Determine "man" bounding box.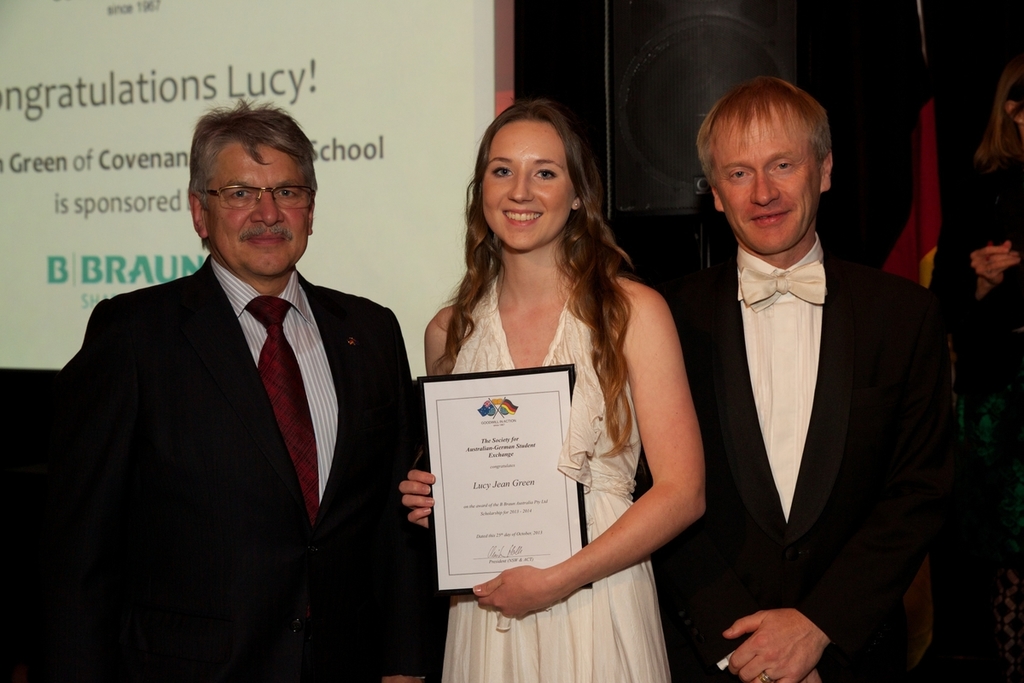
Determined: x1=45, y1=101, x2=440, y2=674.
